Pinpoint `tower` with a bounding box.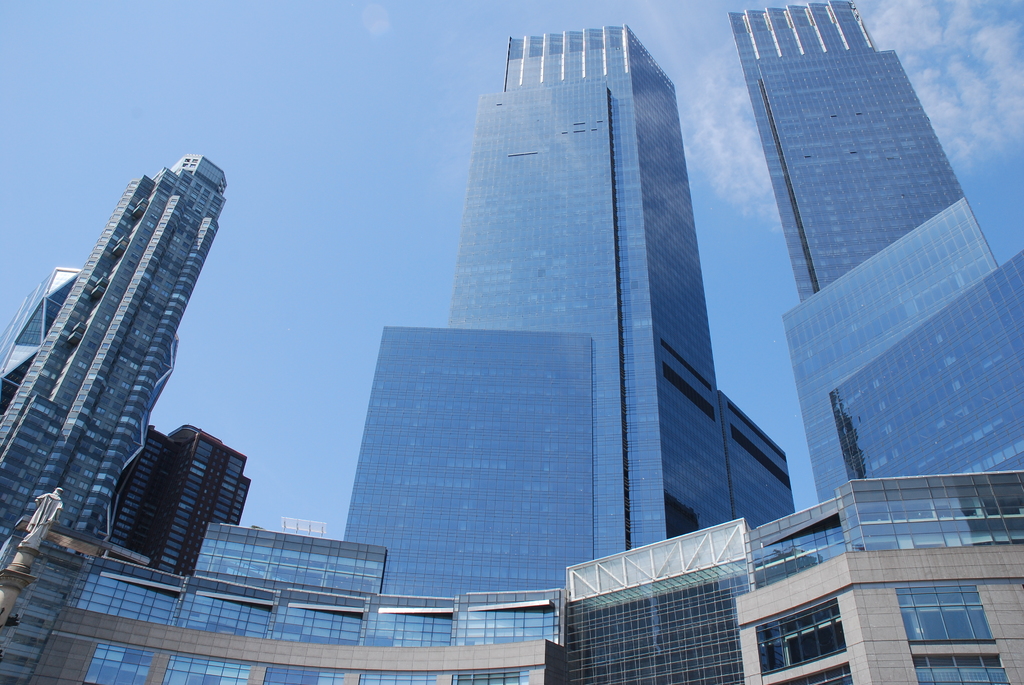
732/8/963/302.
